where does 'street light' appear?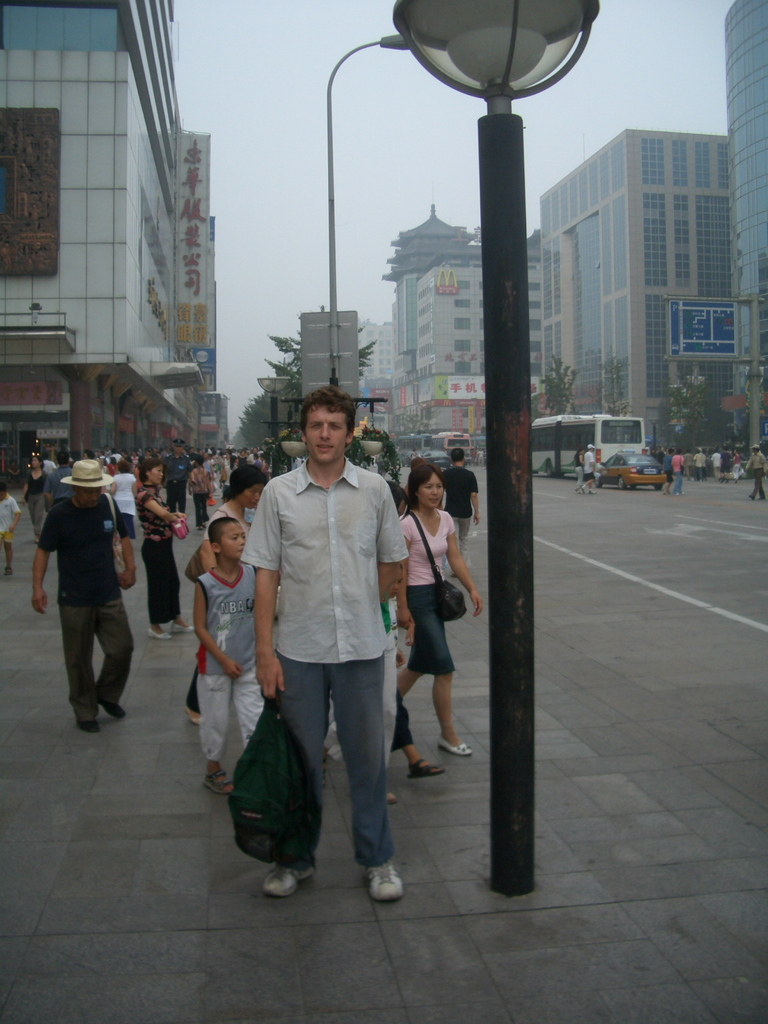
Appears at x1=327, y1=32, x2=403, y2=389.
